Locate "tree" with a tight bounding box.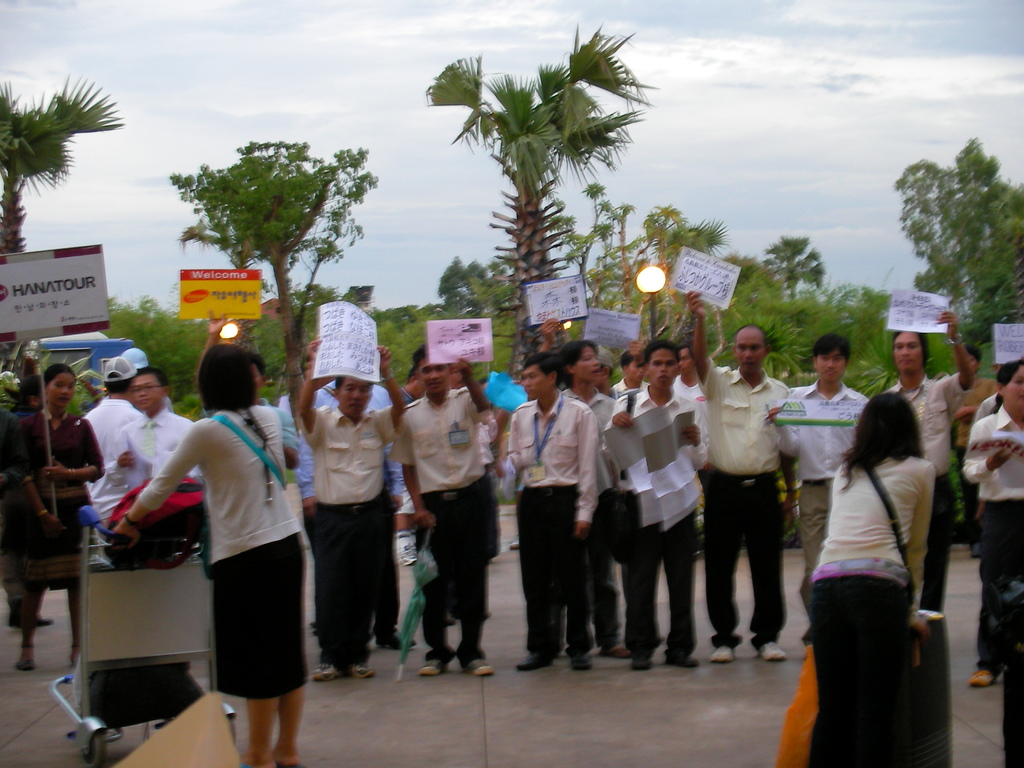
l=597, t=184, r=623, b=305.
